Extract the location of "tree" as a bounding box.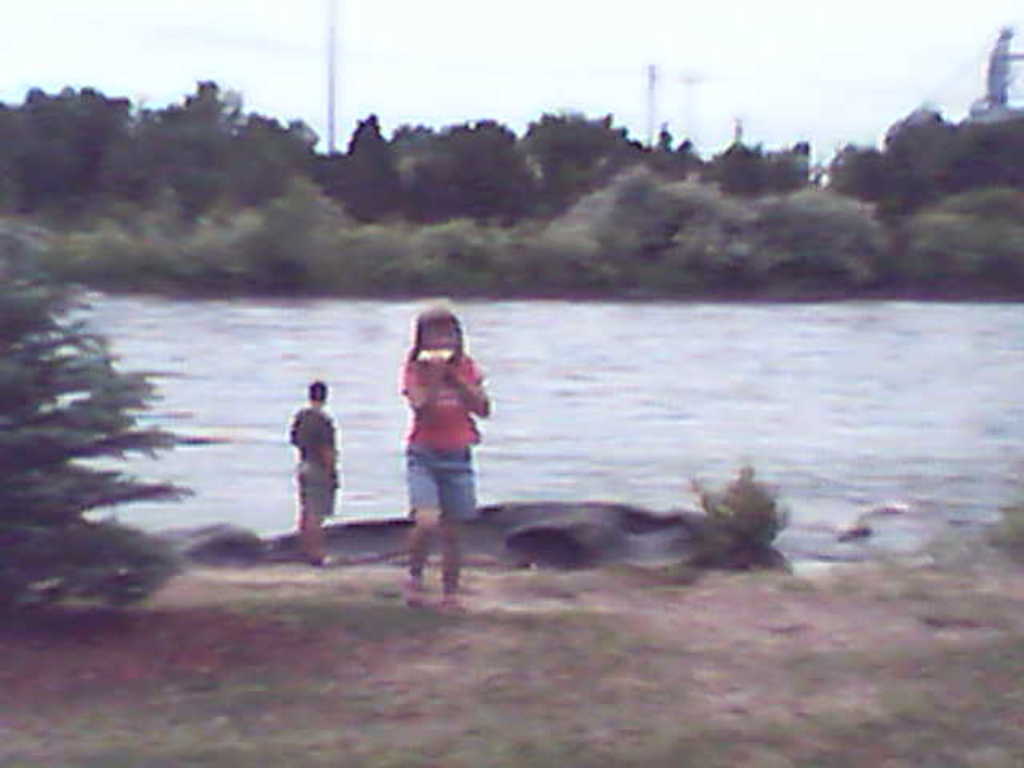
<box>0,85,133,219</box>.
